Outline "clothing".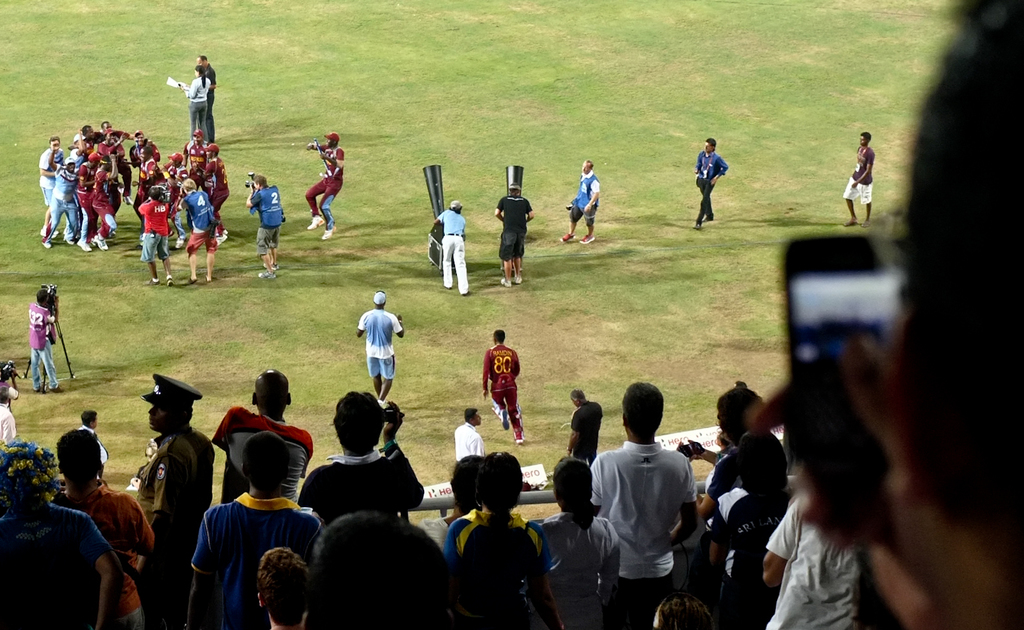
Outline: <bbox>495, 194, 532, 264</bbox>.
